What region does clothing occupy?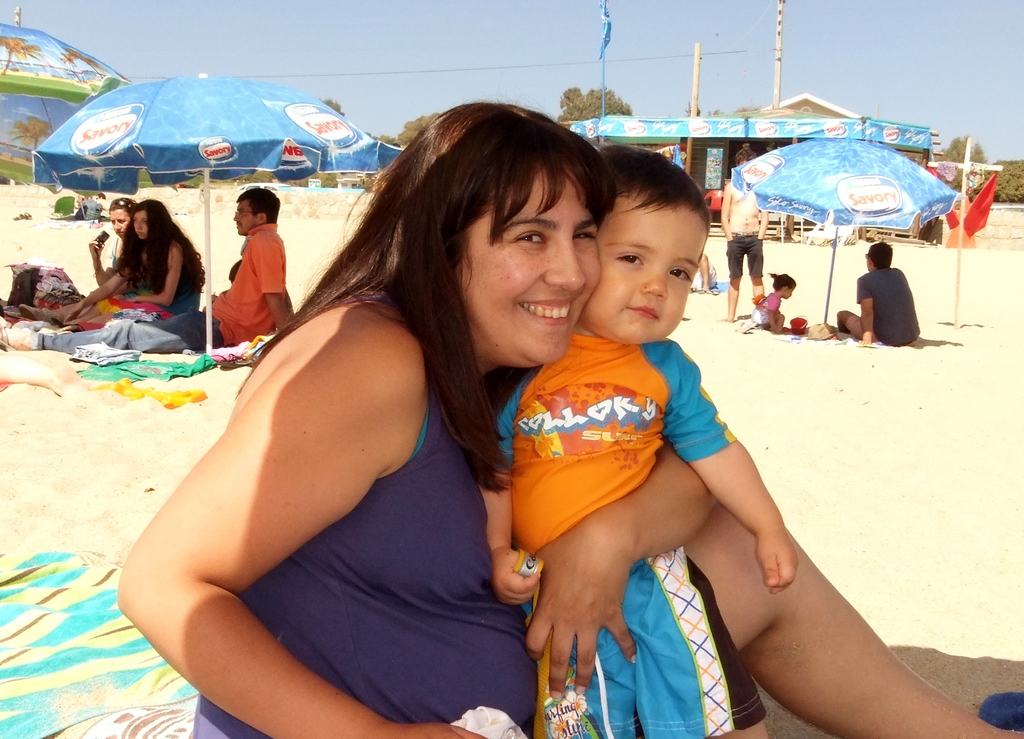
<box>722,178,778,289</box>.
